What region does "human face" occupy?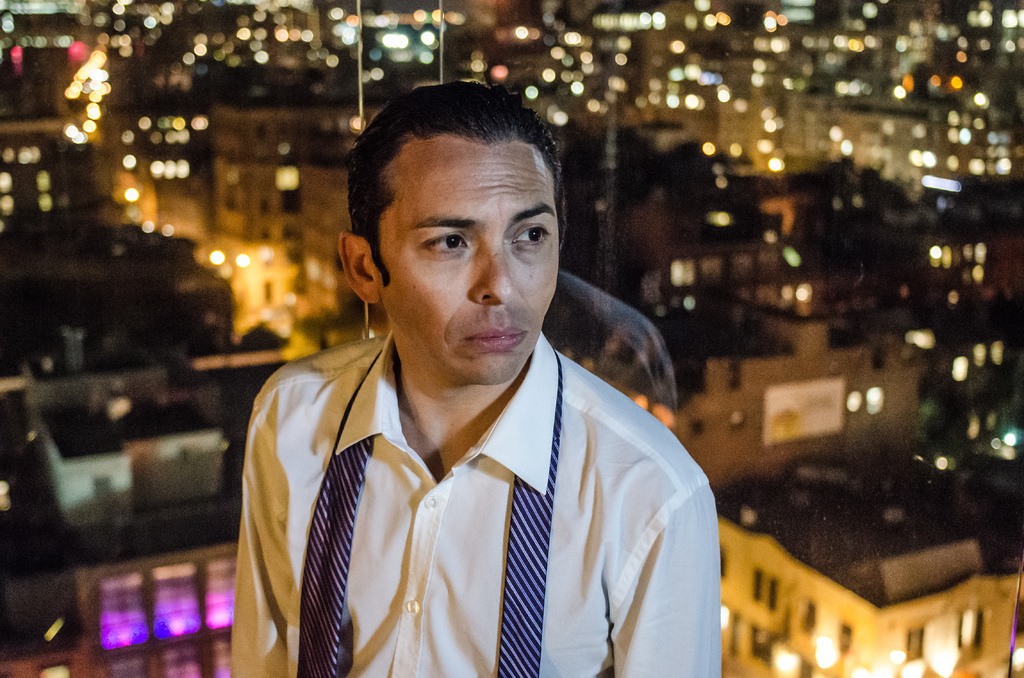
l=378, t=150, r=561, b=387.
